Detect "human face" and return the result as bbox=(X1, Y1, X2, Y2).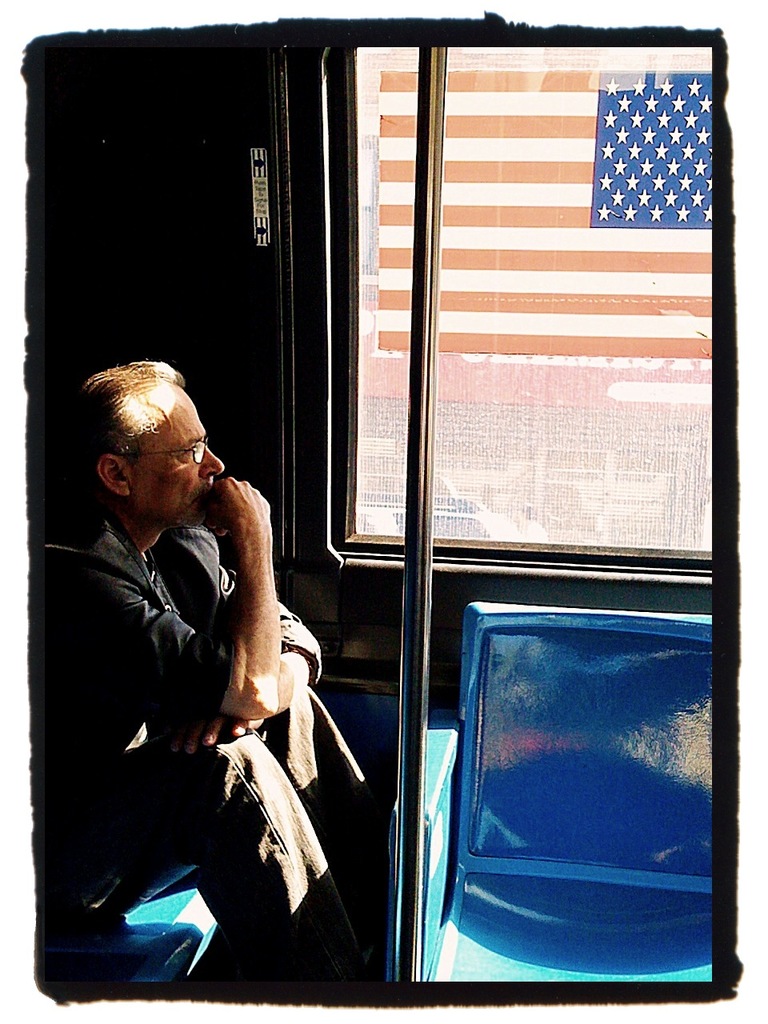
bbox=(138, 387, 223, 529).
